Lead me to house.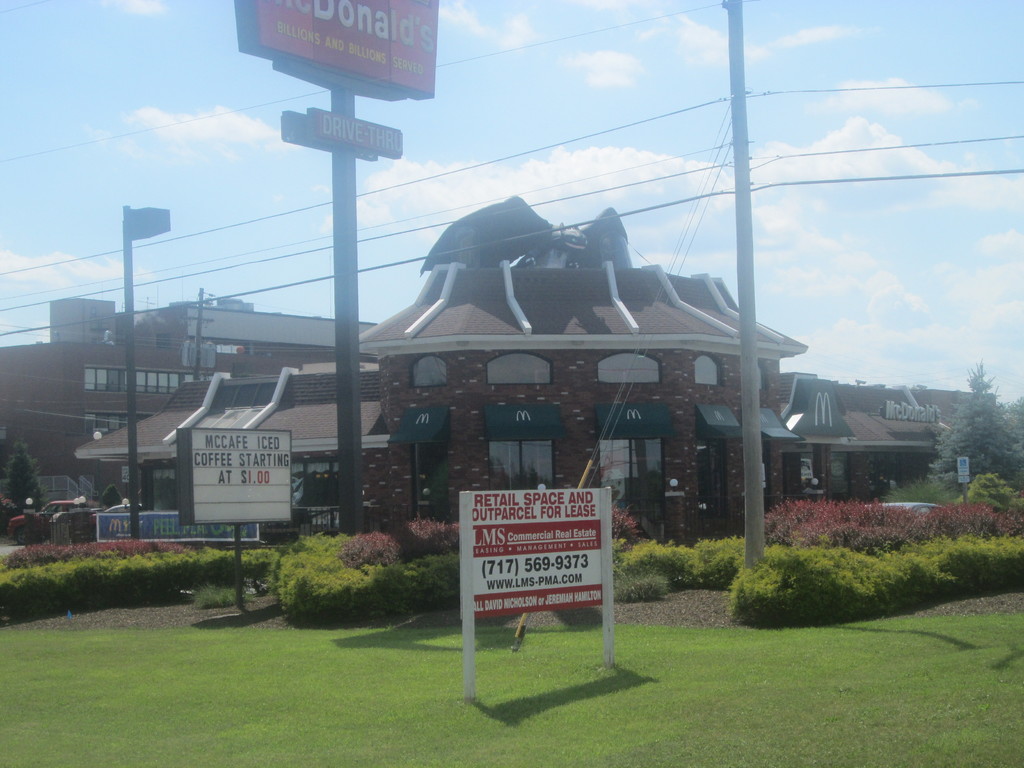
Lead to 780, 365, 1002, 507.
